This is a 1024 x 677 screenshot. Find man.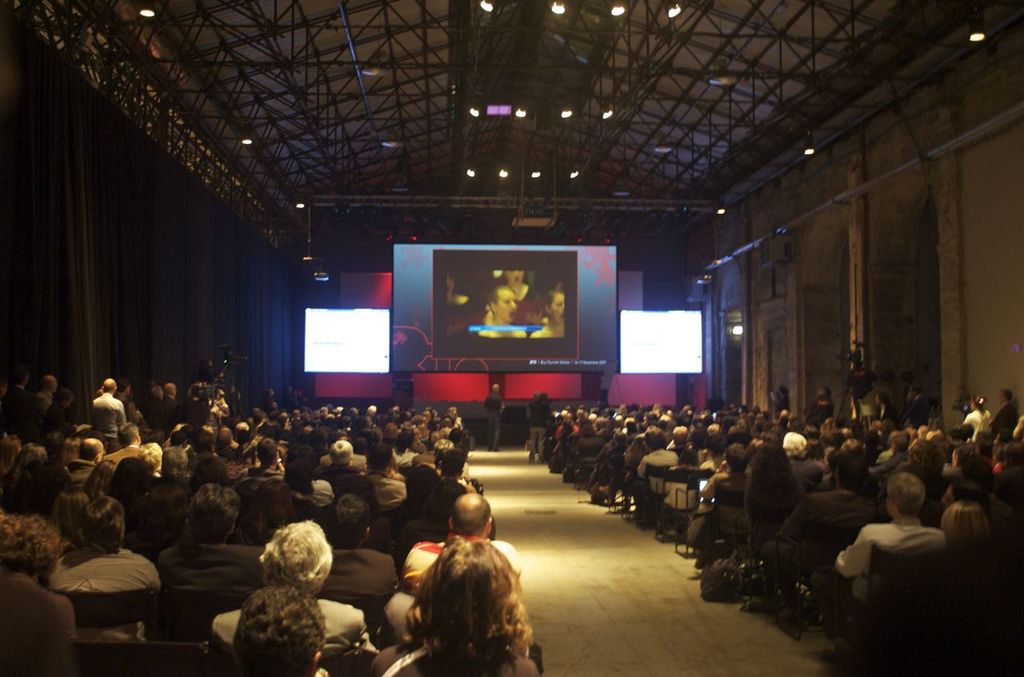
Bounding box: (left=411, top=446, right=477, bottom=527).
